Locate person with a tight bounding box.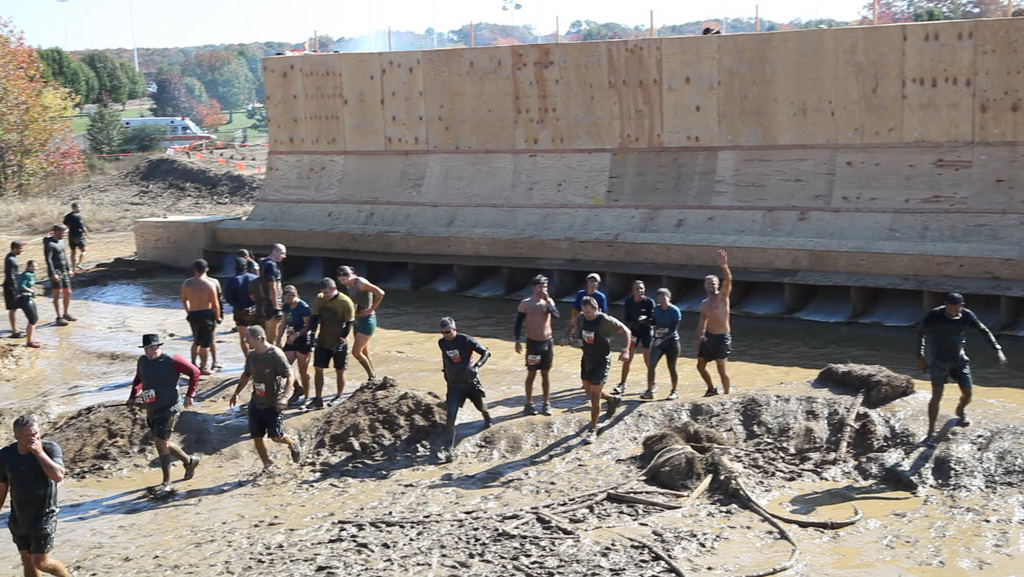
(x1=571, y1=275, x2=616, y2=334).
